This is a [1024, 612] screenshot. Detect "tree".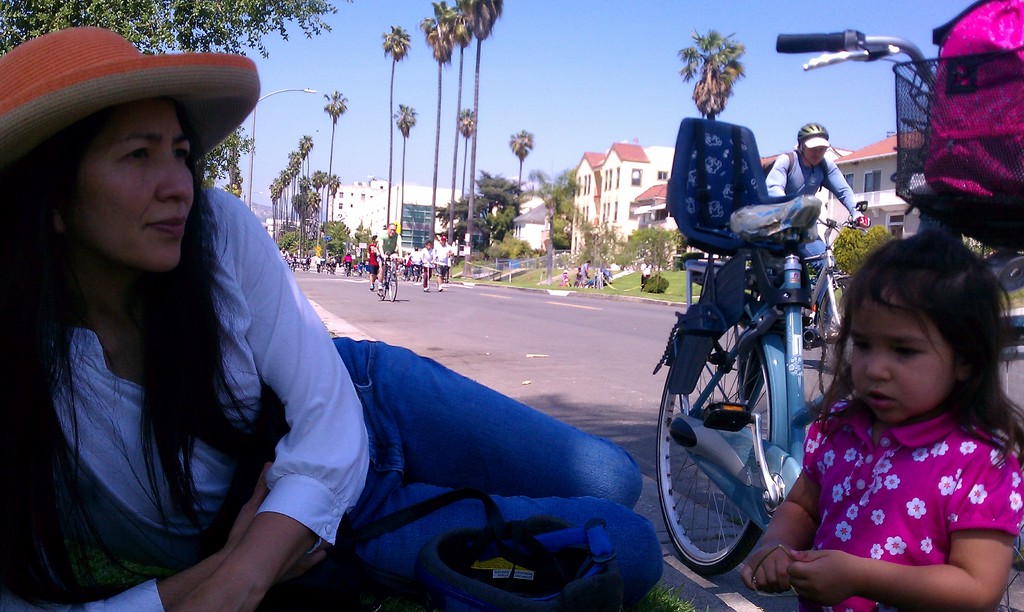
bbox(435, 0, 476, 247).
